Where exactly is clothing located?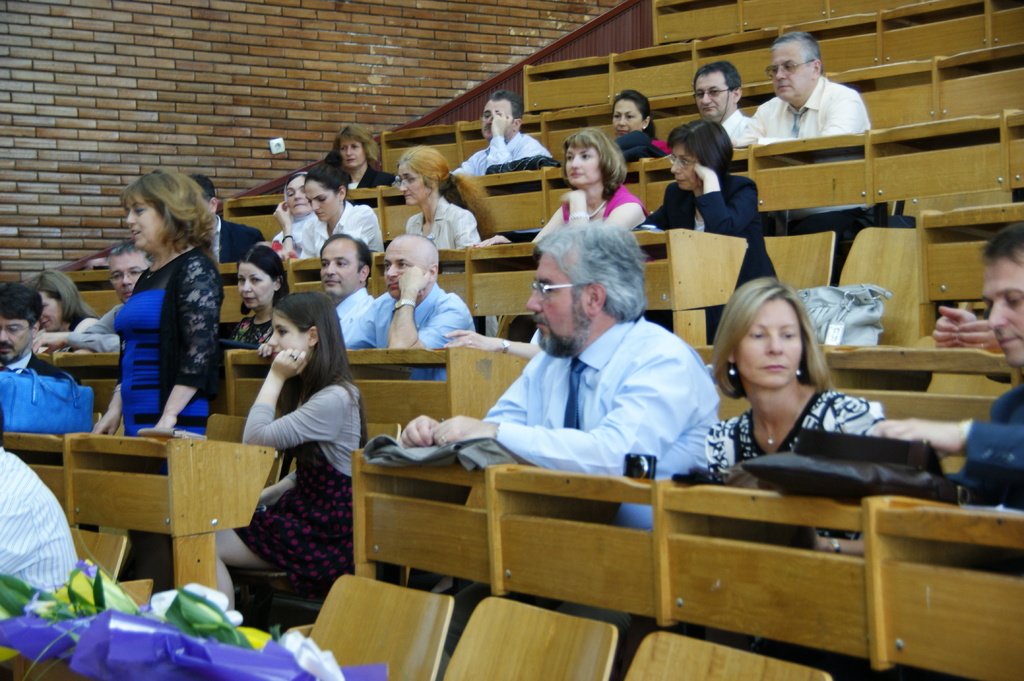
Its bounding box is 0/444/83/611.
